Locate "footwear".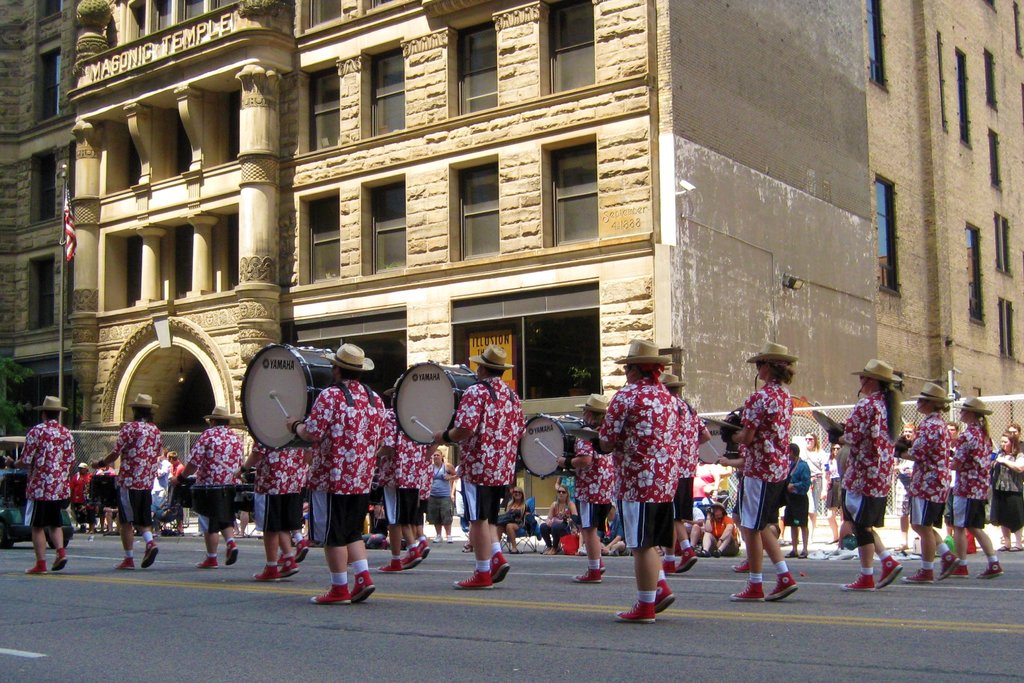
Bounding box: (left=950, top=559, right=966, bottom=578).
